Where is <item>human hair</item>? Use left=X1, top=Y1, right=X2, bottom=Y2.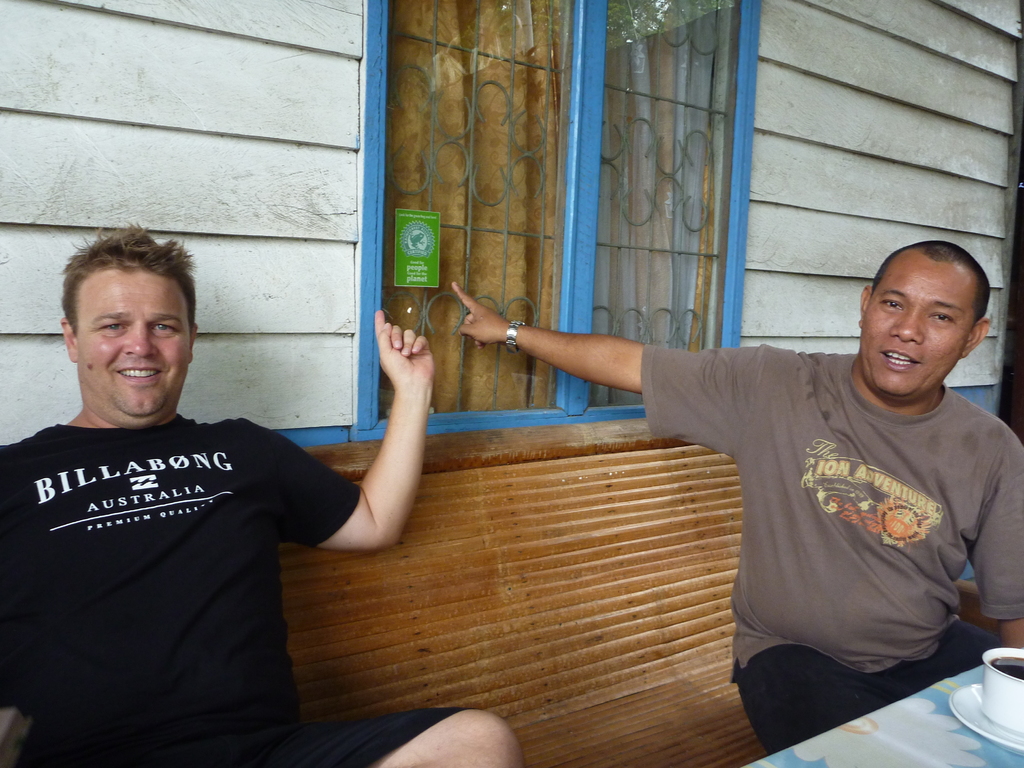
left=59, top=241, right=192, bottom=360.
